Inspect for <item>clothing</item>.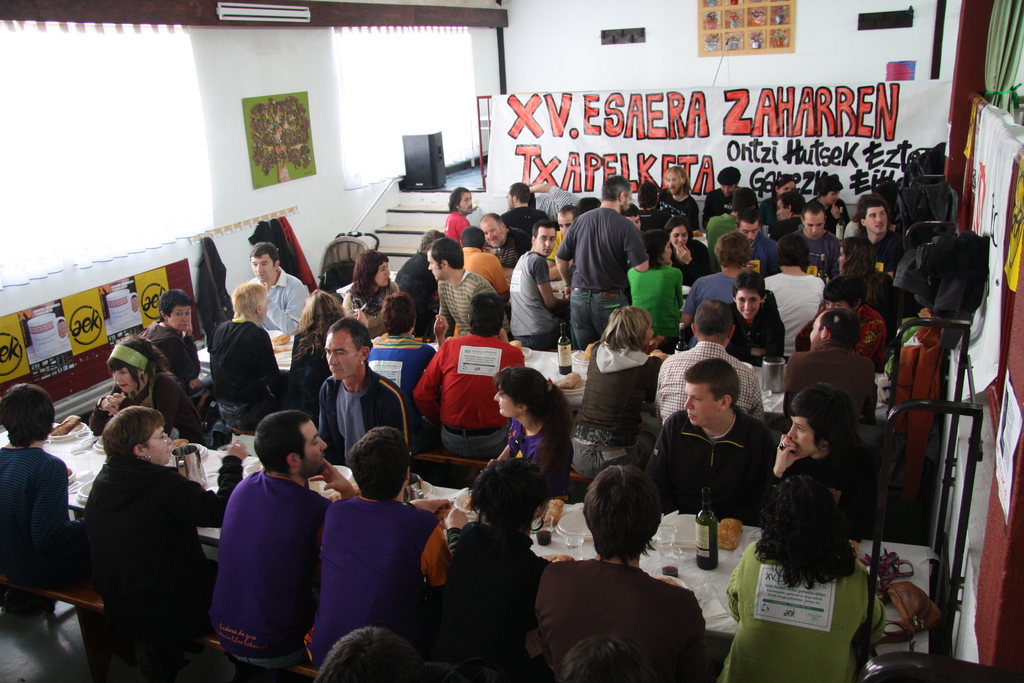
Inspection: {"x1": 340, "y1": 286, "x2": 396, "y2": 335}.
